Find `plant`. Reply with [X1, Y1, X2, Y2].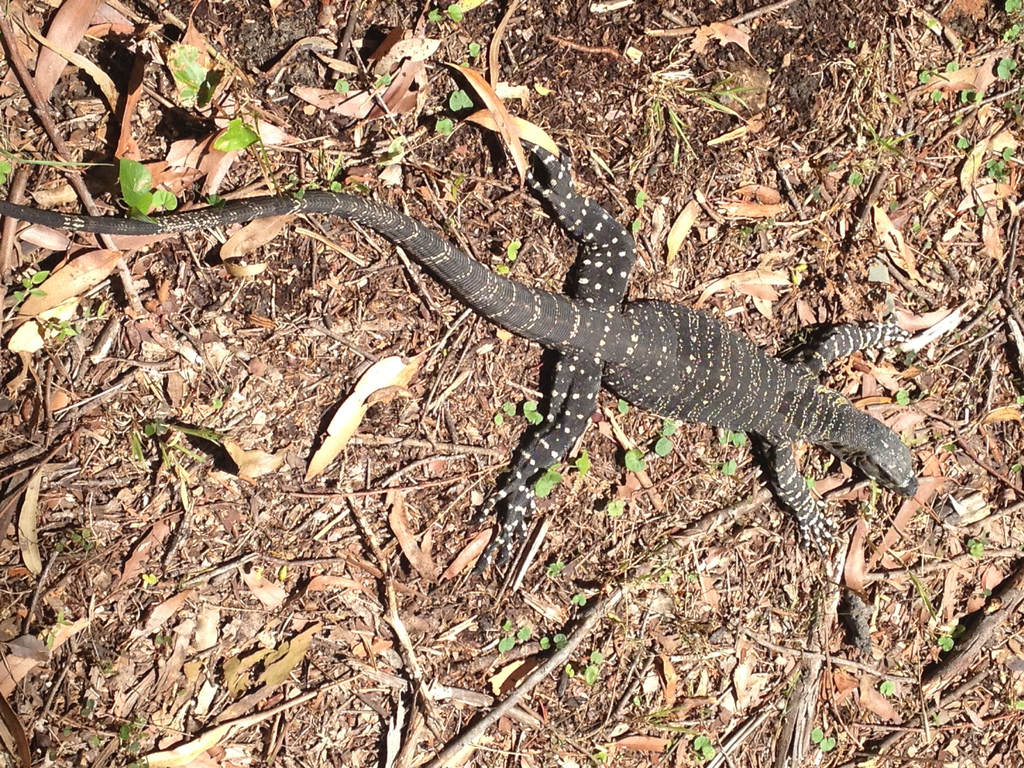
[972, 196, 994, 221].
